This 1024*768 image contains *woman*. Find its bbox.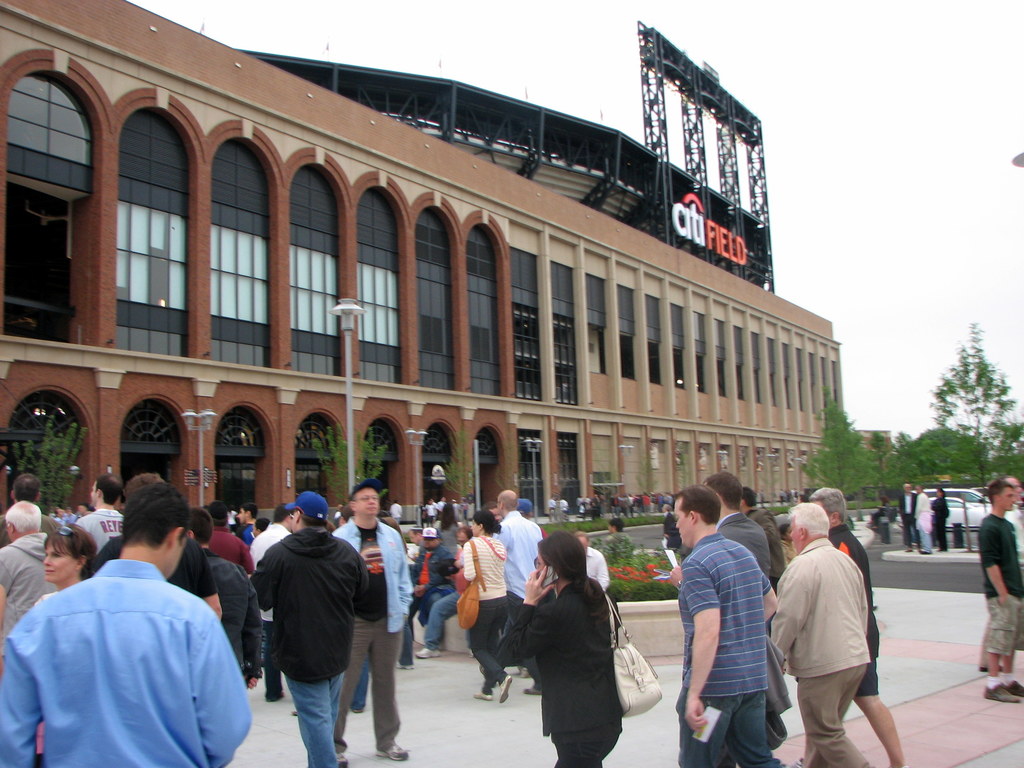
[436, 507, 460, 550].
